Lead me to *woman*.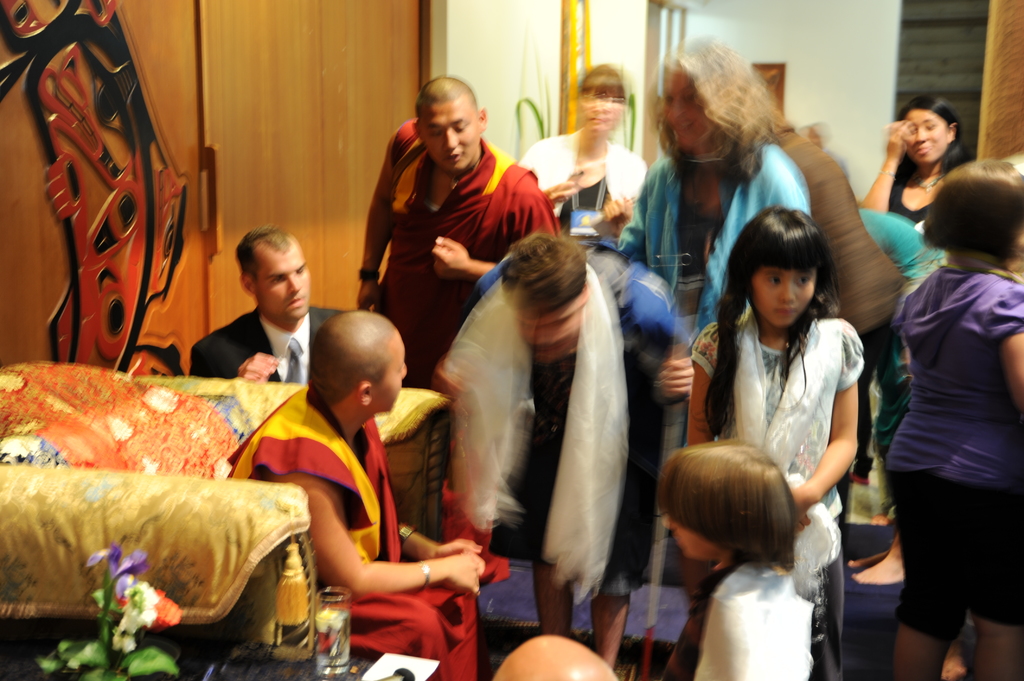
Lead to box=[610, 28, 800, 347].
